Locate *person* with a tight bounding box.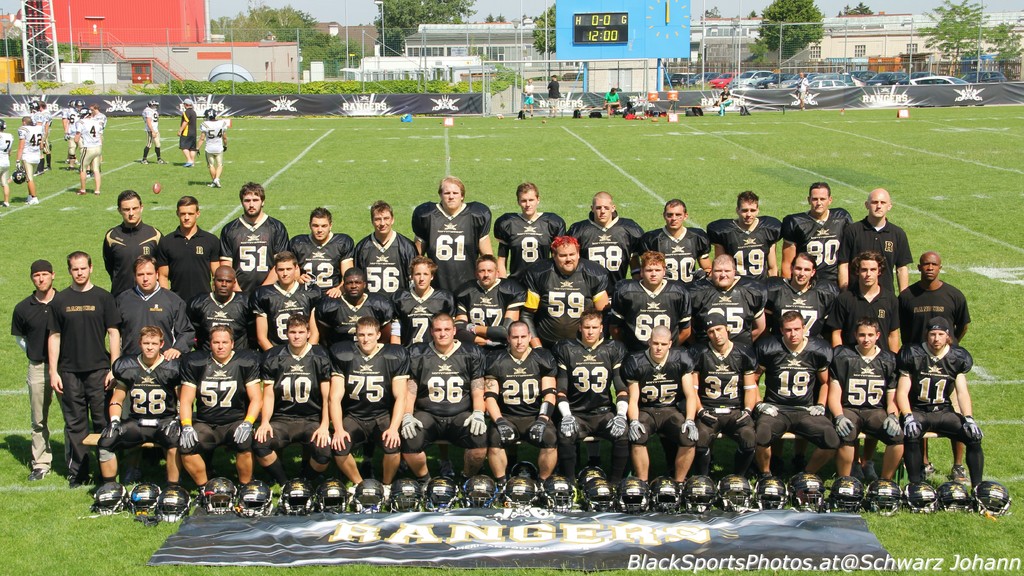
bbox=(442, 250, 520, 358).
